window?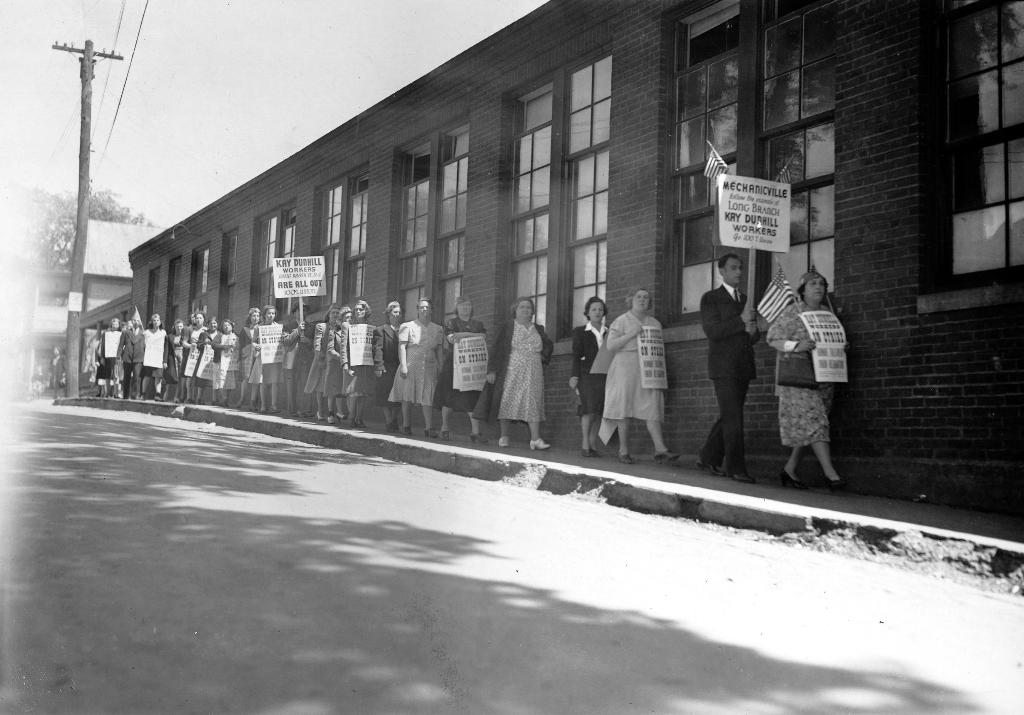
<box>246,202,303,330</box>
